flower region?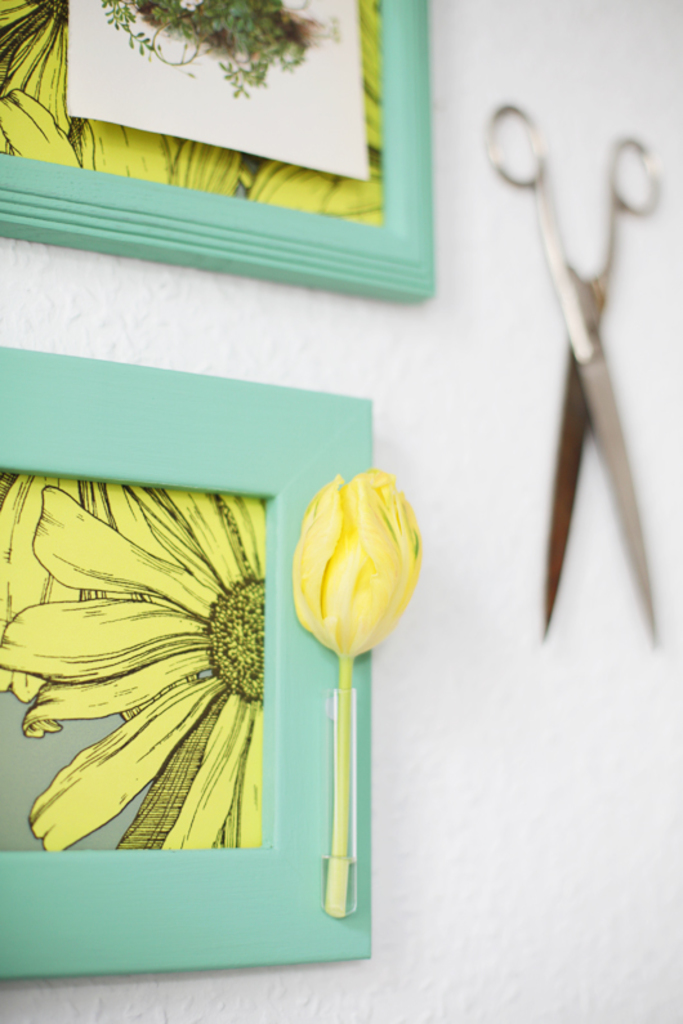
<box>0,482,262,850</box>
